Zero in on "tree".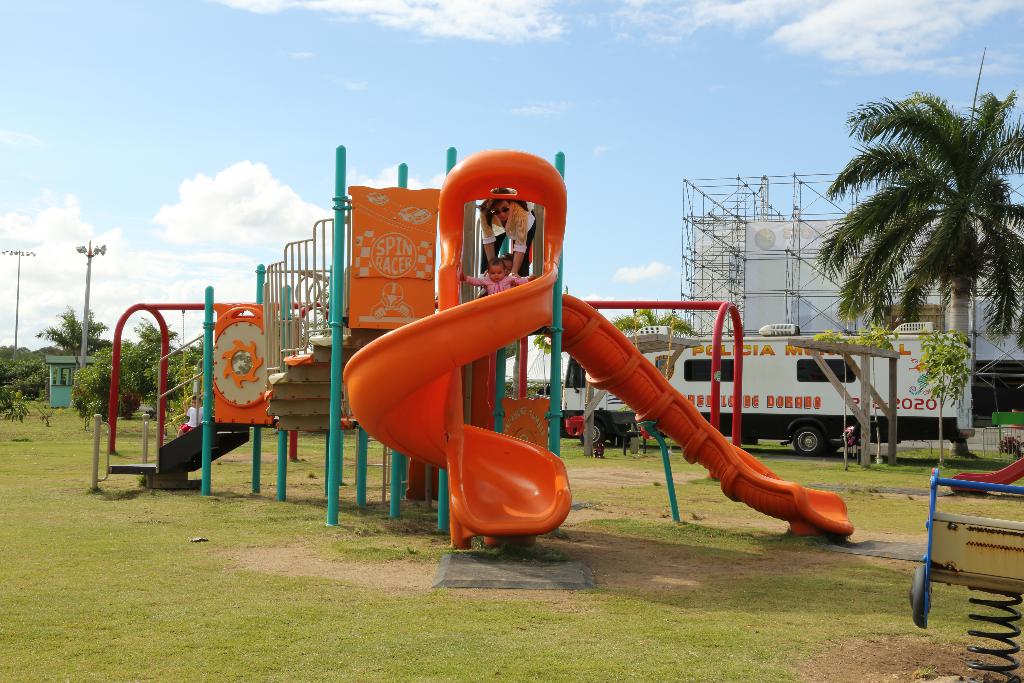
Zeroed in: (x1=817, y1=85, x2=1023, y2=350).
